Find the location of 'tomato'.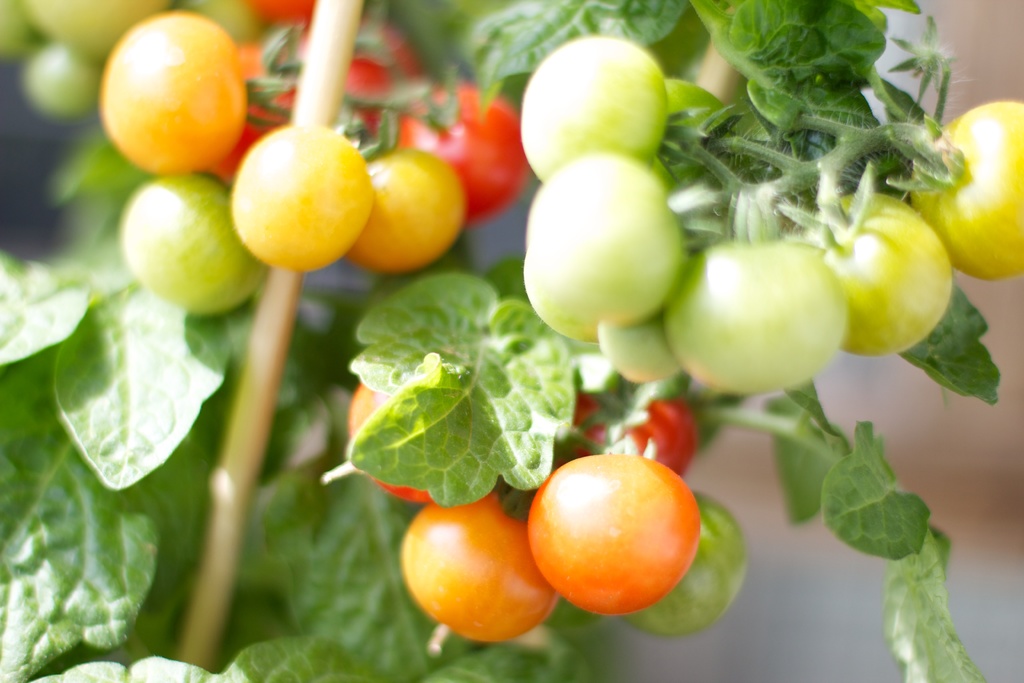
Location: rect(400, 482, 566, 646).
